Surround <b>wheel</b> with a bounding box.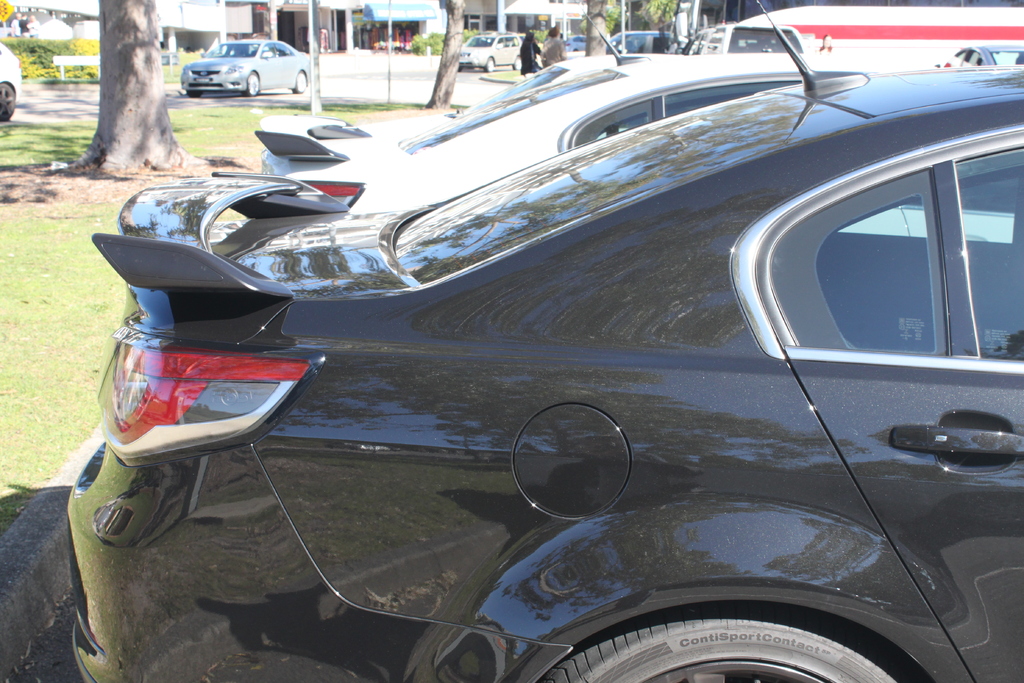
l=0, t=79, r=17, b=123.
